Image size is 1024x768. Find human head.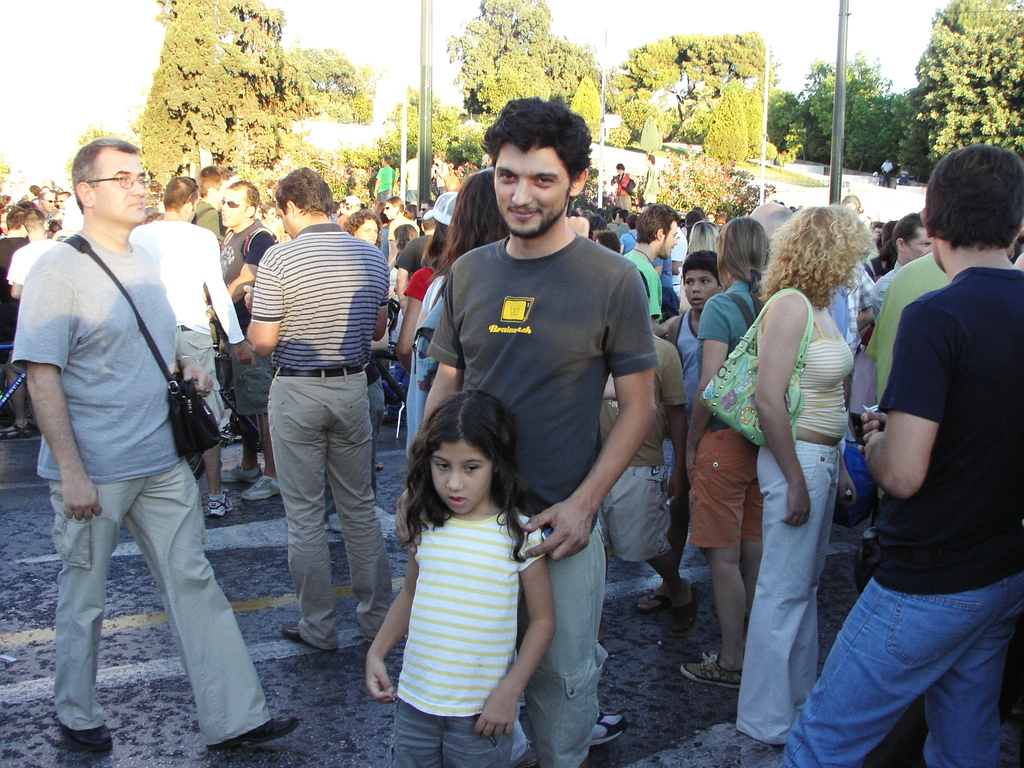
[341,211,382,244].
